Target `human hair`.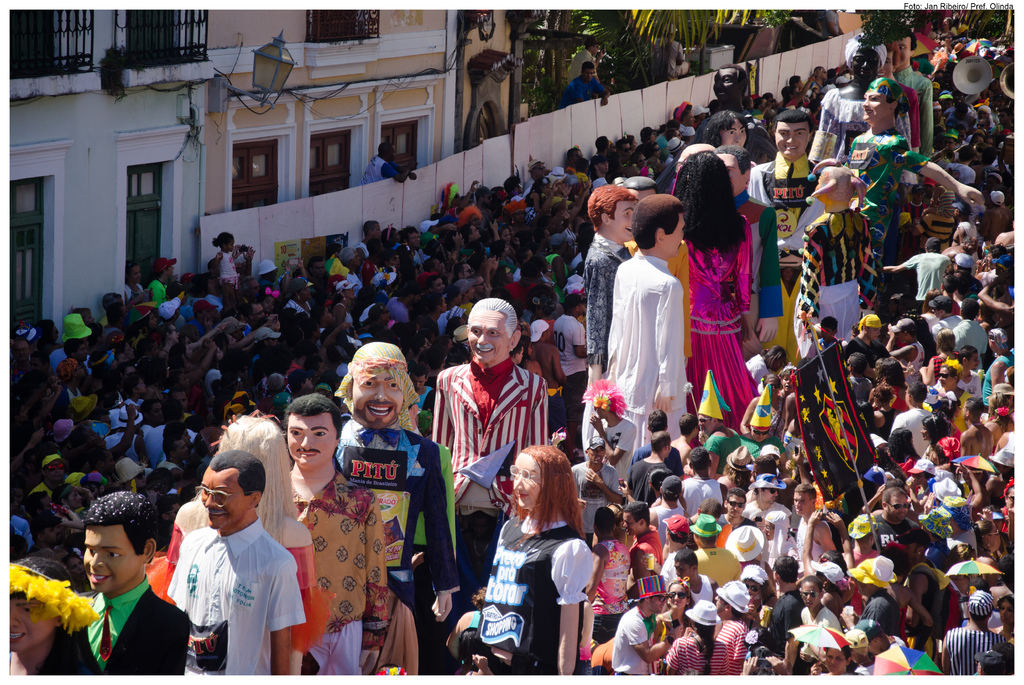
Target region: bbox=(213, 449, 264, 507).
